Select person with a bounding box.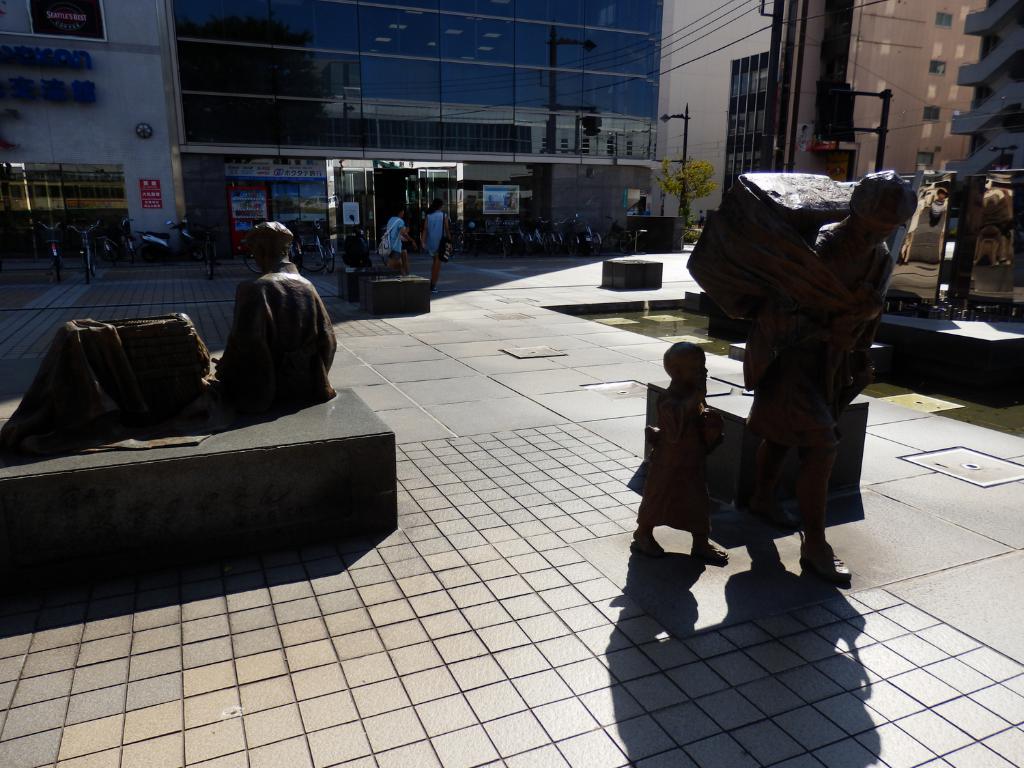
629/341/733/565.
